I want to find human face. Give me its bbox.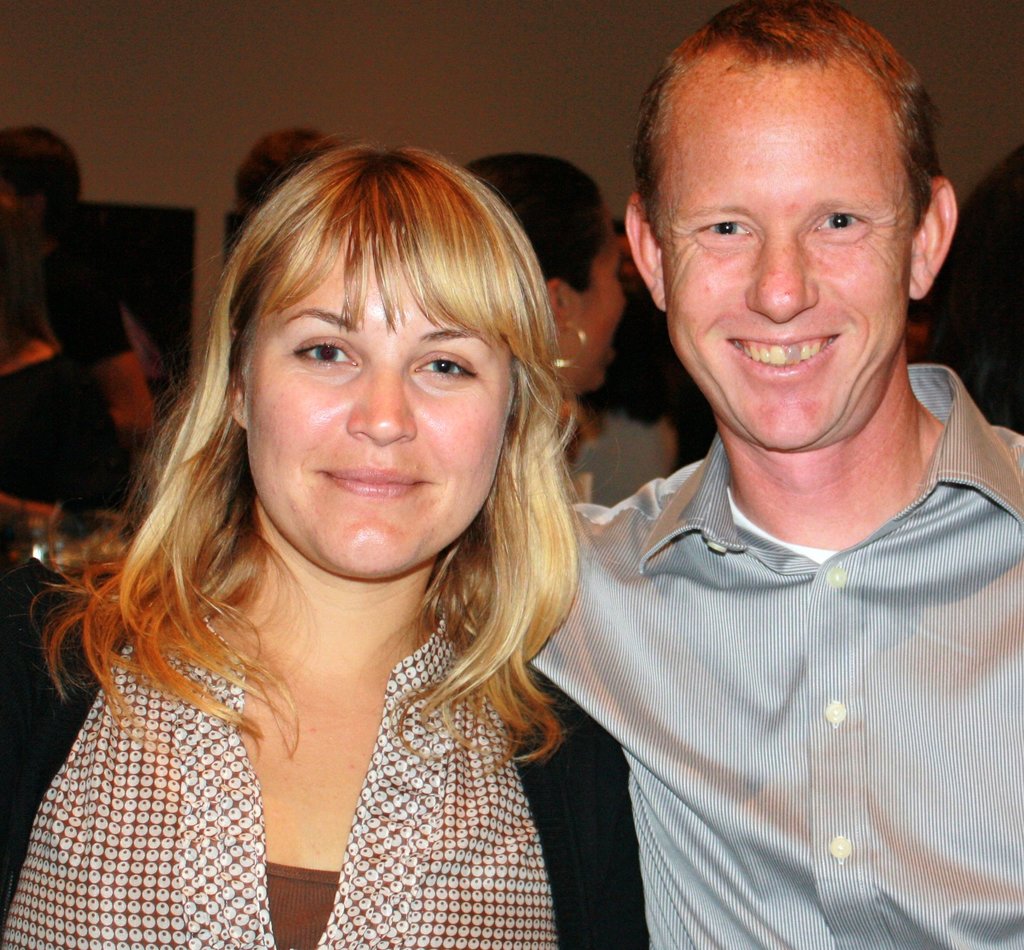
detection(663, 92, 906, 452).
